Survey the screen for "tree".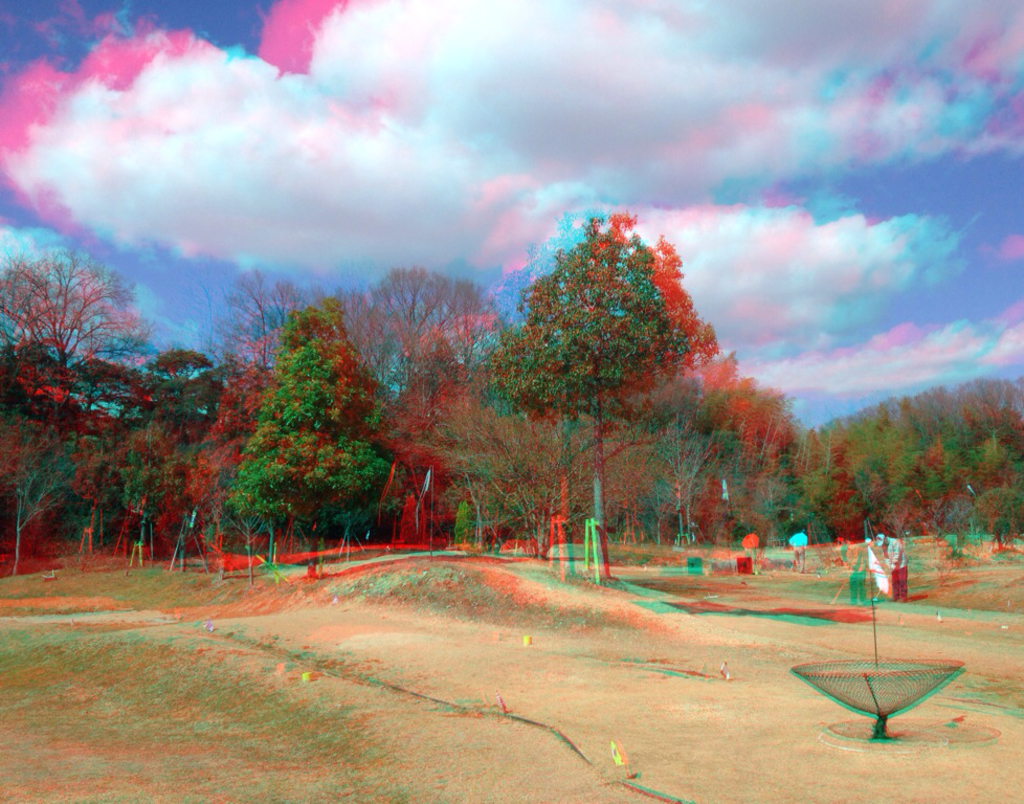
Survey found: (left=226, top=295, right=334, bottom=583).
